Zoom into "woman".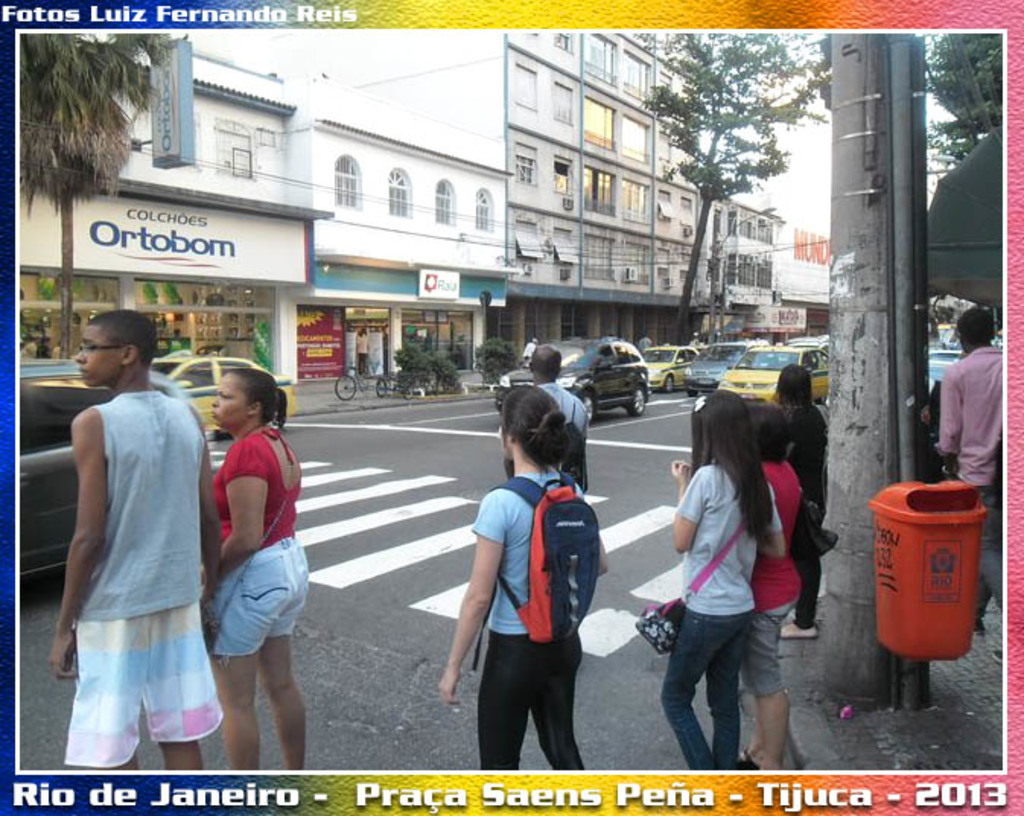
Zoom target: region(440, 387, 610, 769).
